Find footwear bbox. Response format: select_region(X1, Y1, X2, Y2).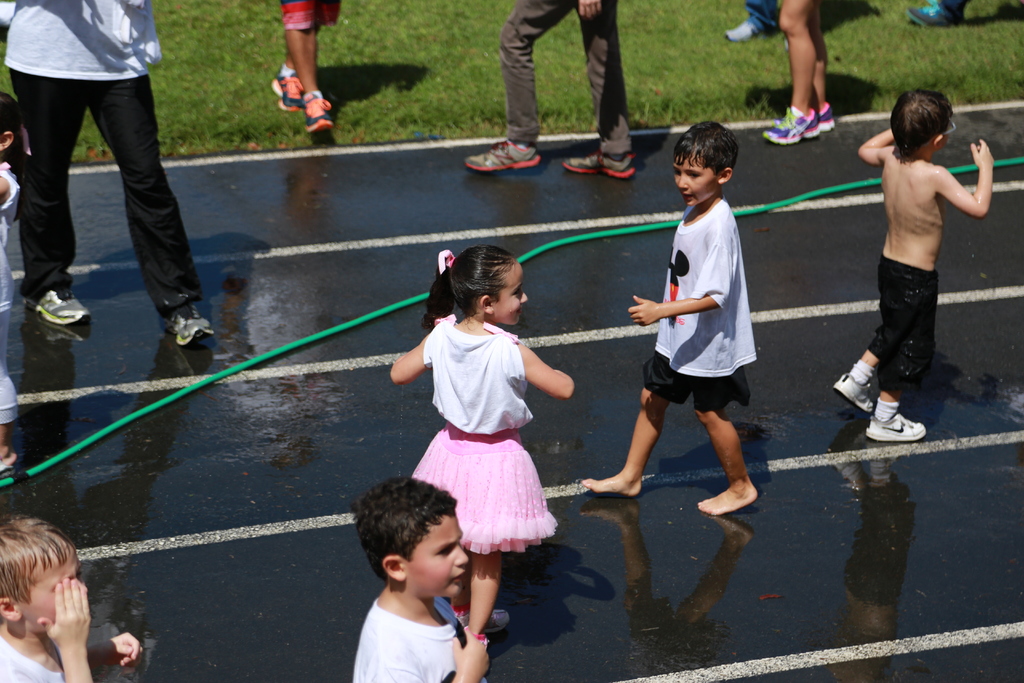
select_region(0, 461, 14, 478).
